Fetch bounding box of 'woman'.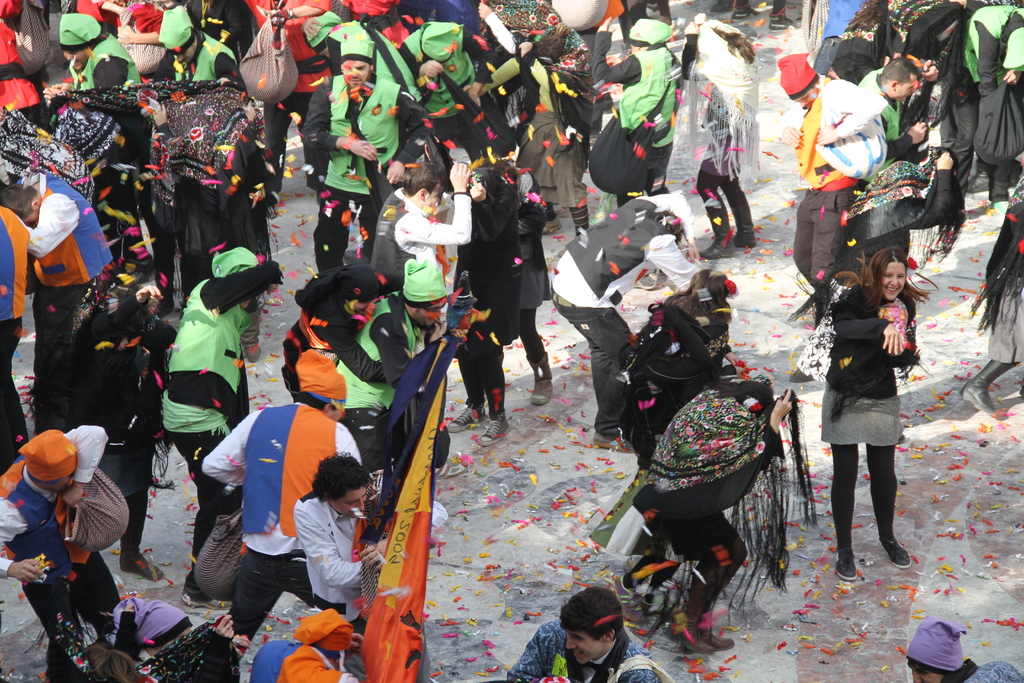
Bbox: 804,236,934,595.
